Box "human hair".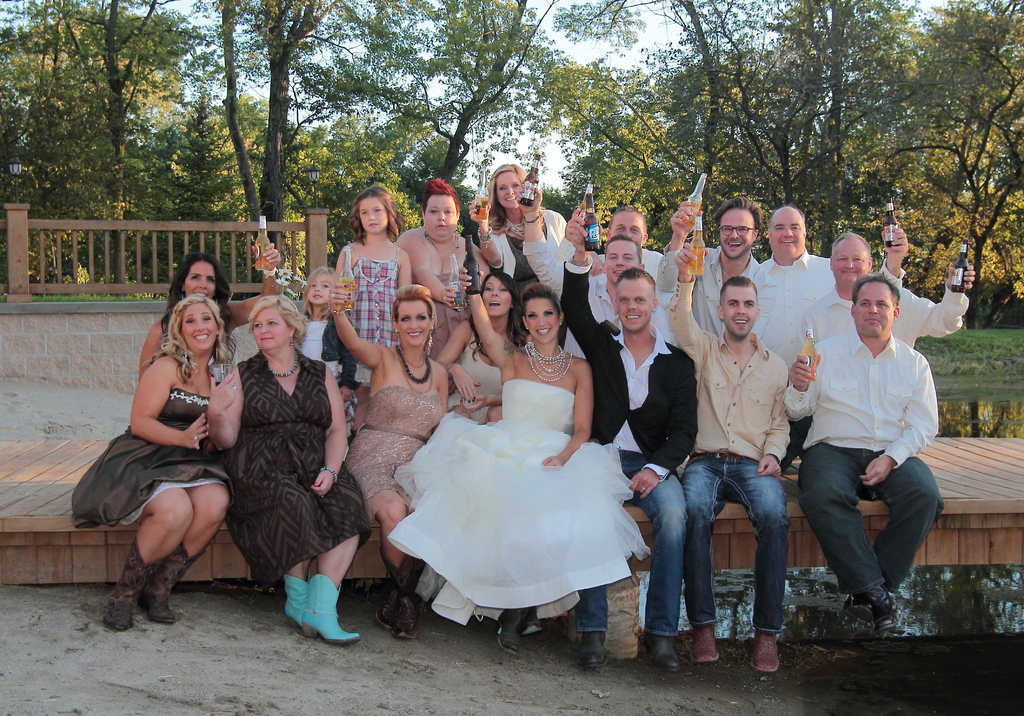
<region>831, 233, 871, 260</region>.
